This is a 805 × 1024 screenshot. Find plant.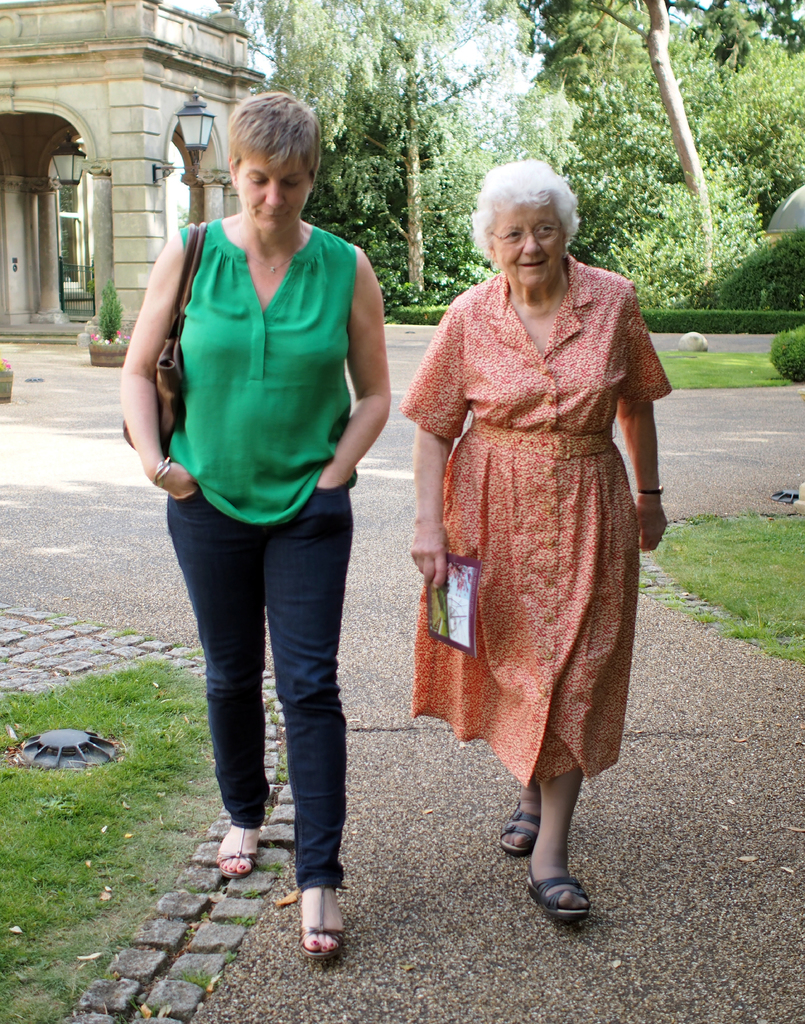
Bounding box: <region>386, 262, 508, 305</region>.
